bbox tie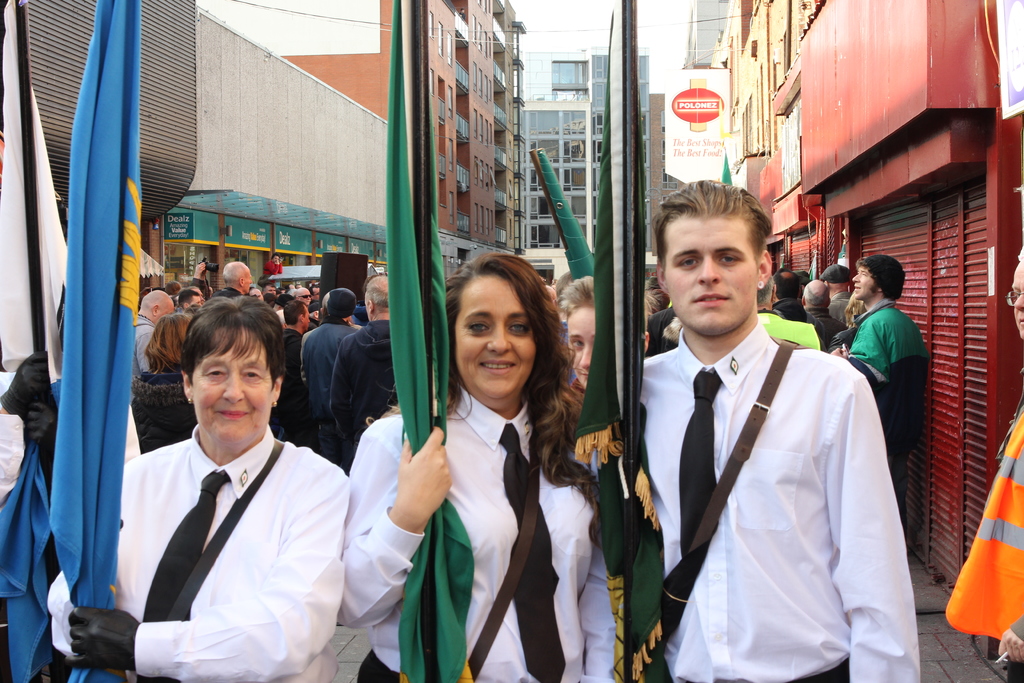
l=141, t=473, r=235, b=682
